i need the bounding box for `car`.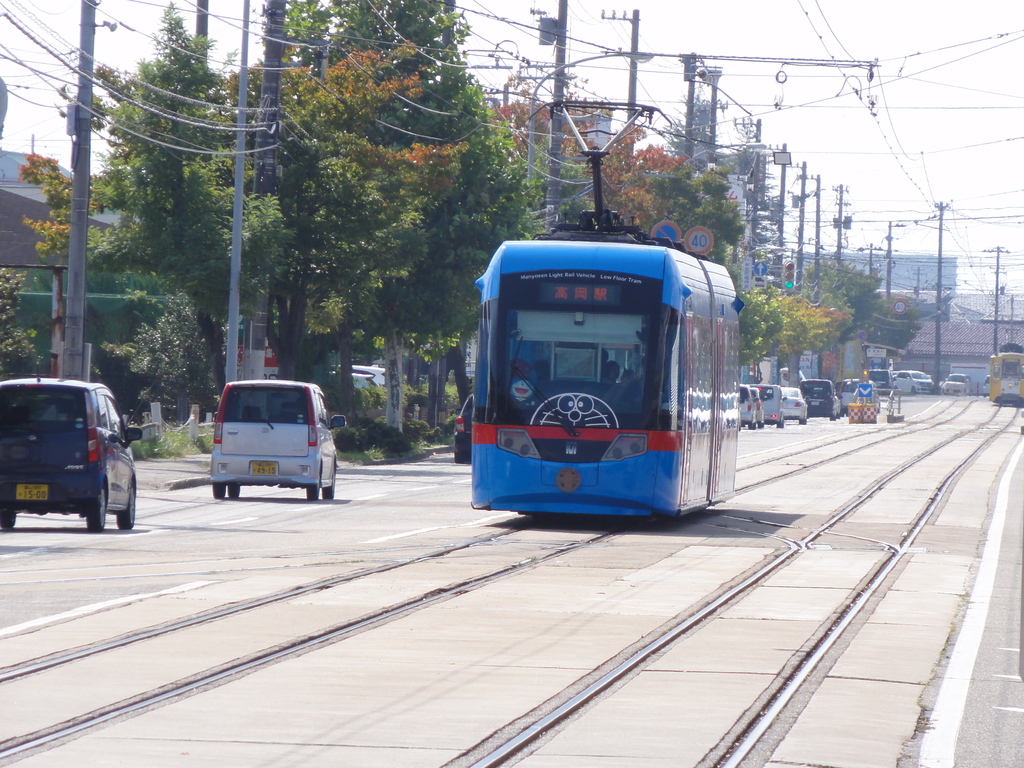
Here it is: bbox=[755, 388, 764, 421].
